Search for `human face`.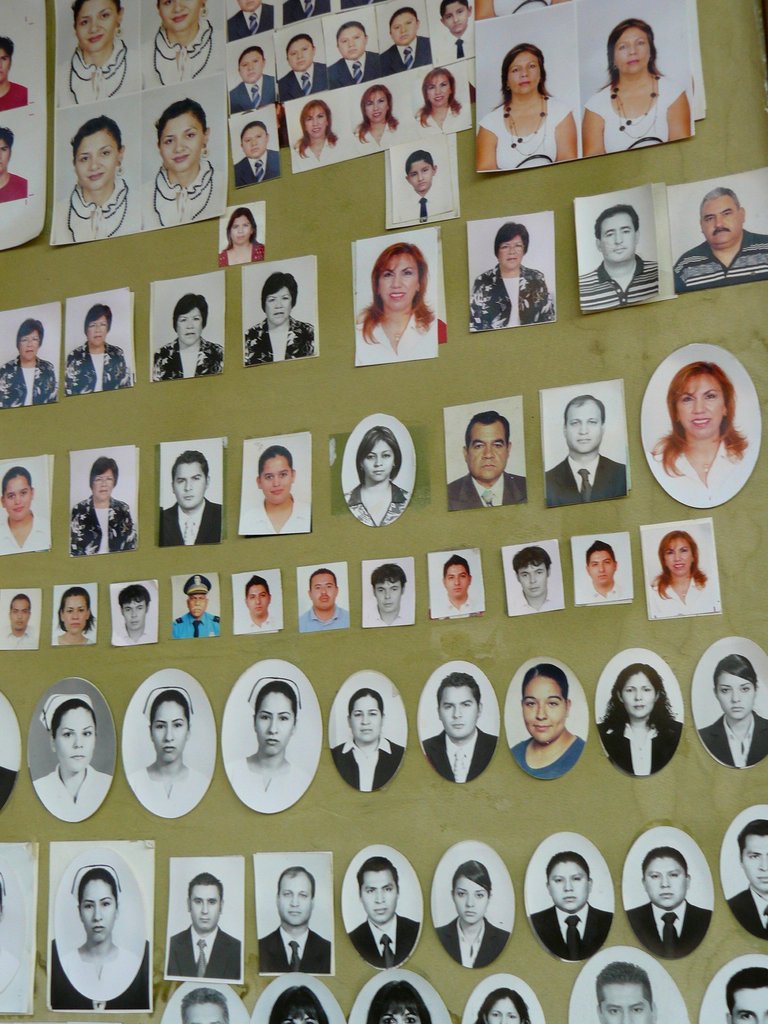
Found at x1=453 y1=876 x2=488 y2=928.
